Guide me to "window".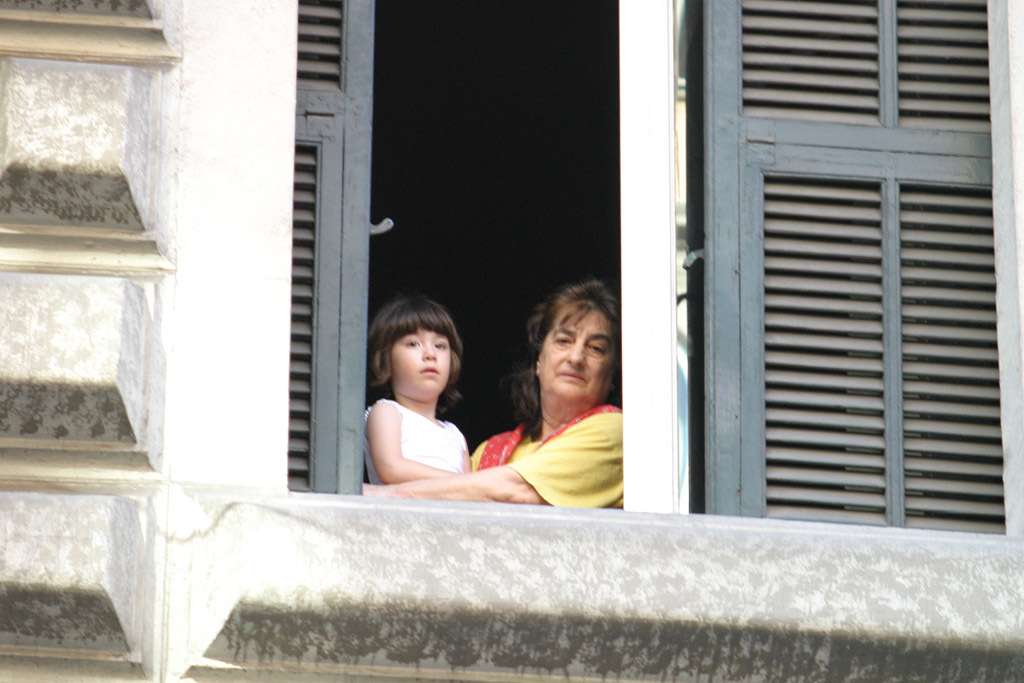
Guidance: (x1=288, y1=0, x2=676, y2=517).
